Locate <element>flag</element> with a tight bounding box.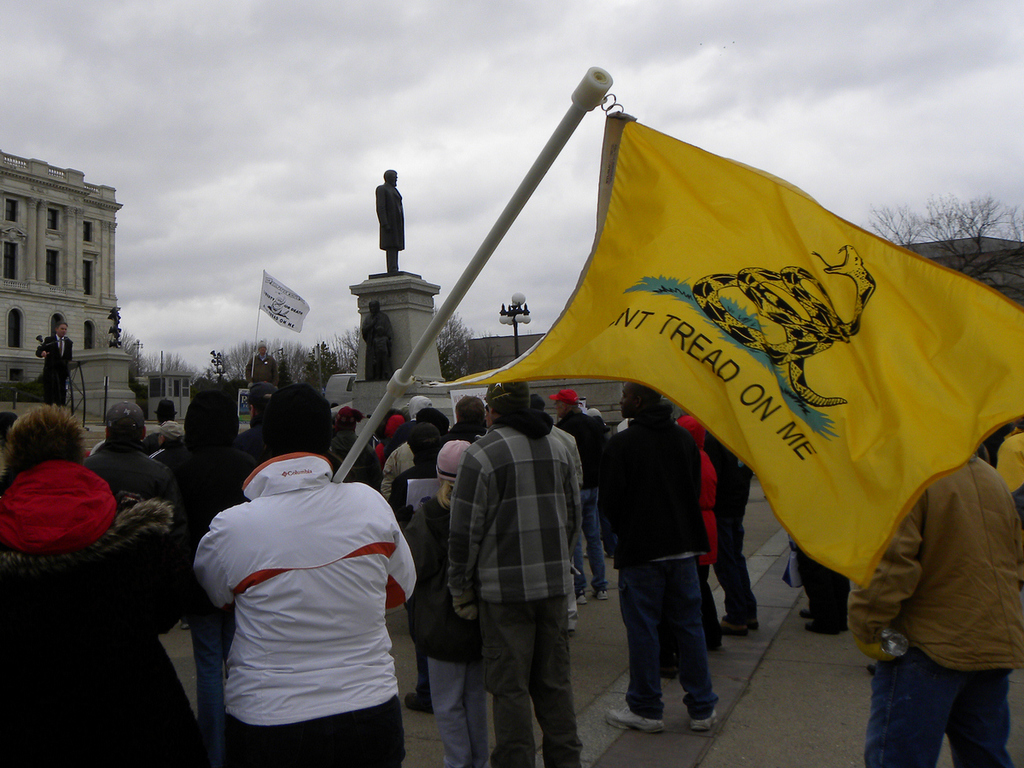
l=356, t=76, r=1020, b=597.
